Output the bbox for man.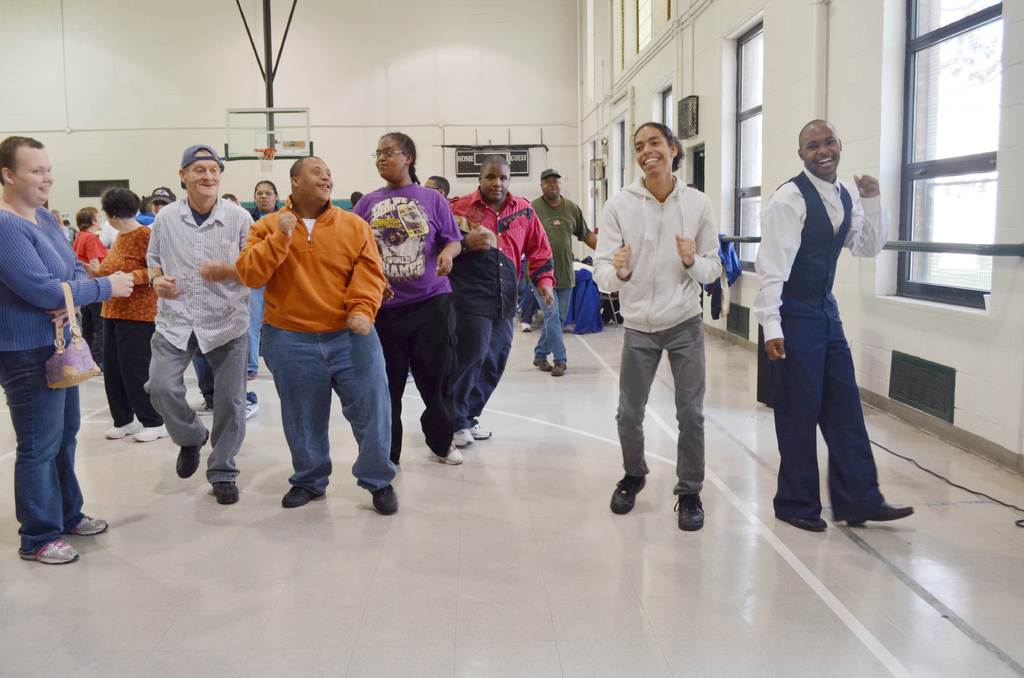
select_region(517, 273, 543, 332).
